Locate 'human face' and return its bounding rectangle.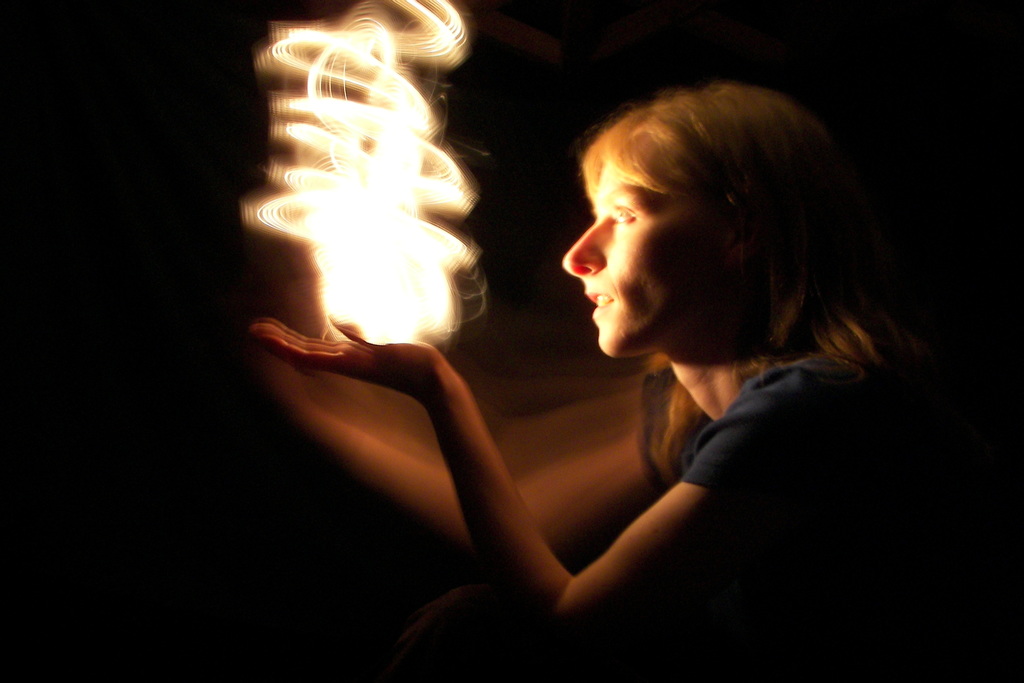
[566,158,722,365].
